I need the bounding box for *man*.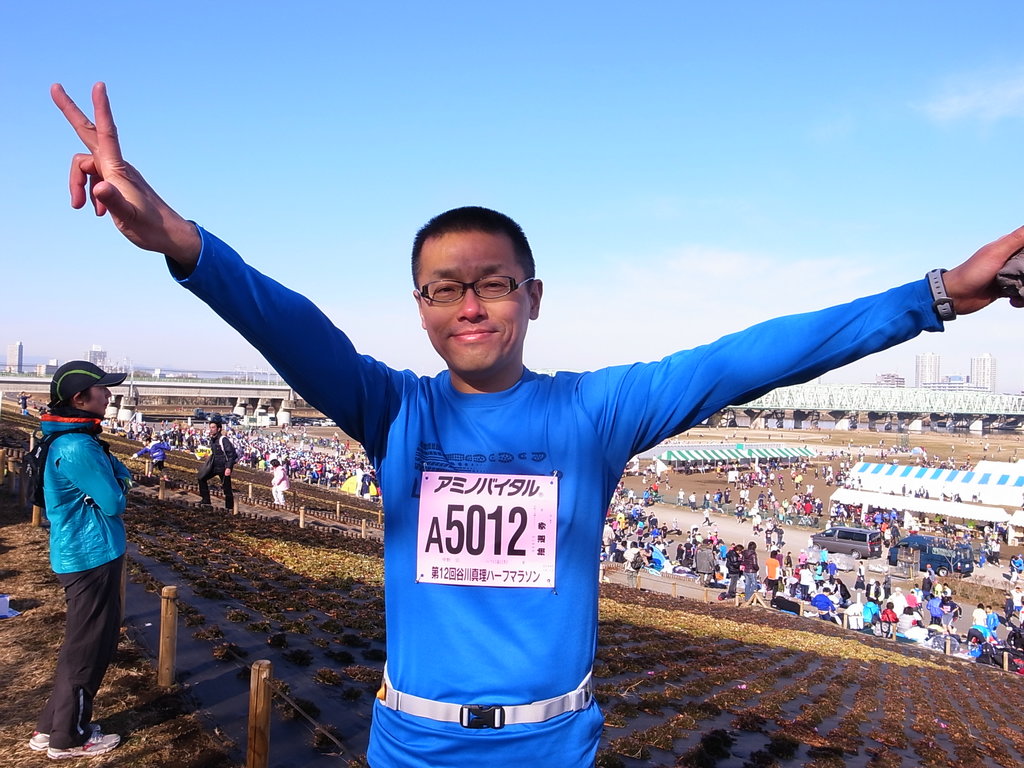
Here it is: 902:595:927:620.
